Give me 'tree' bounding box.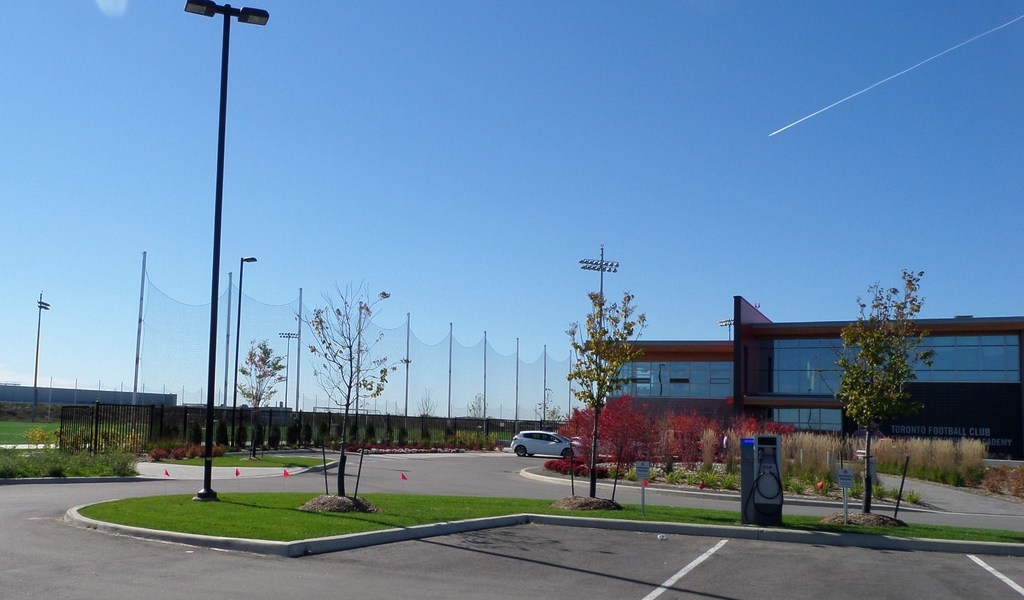
236 329 271 452.
